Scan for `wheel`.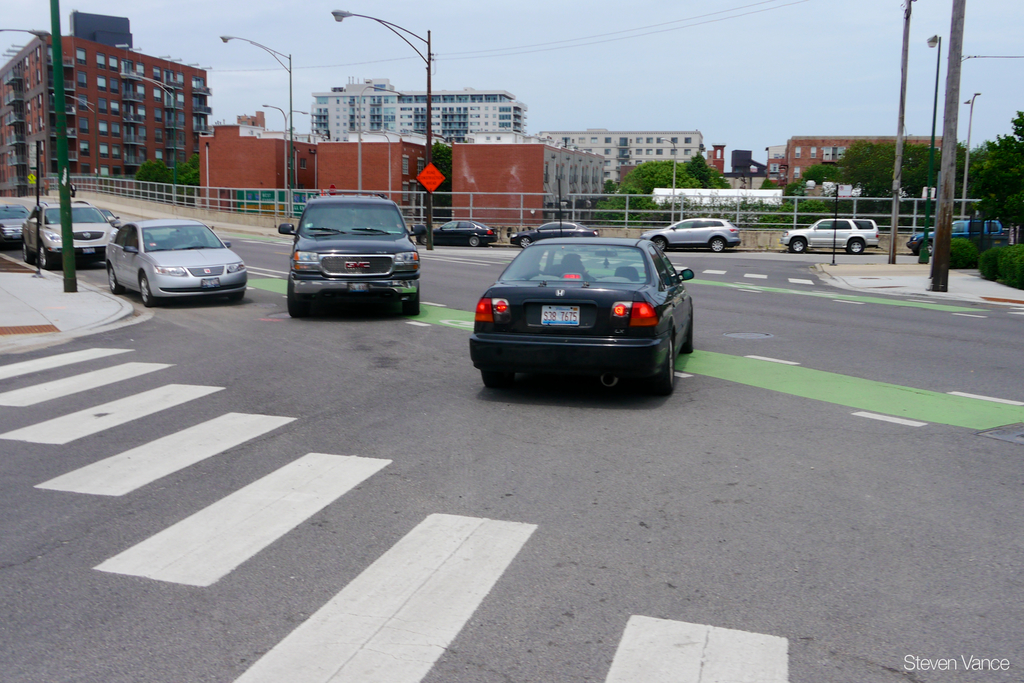
Scan result: (787, 237, 804, 253).
